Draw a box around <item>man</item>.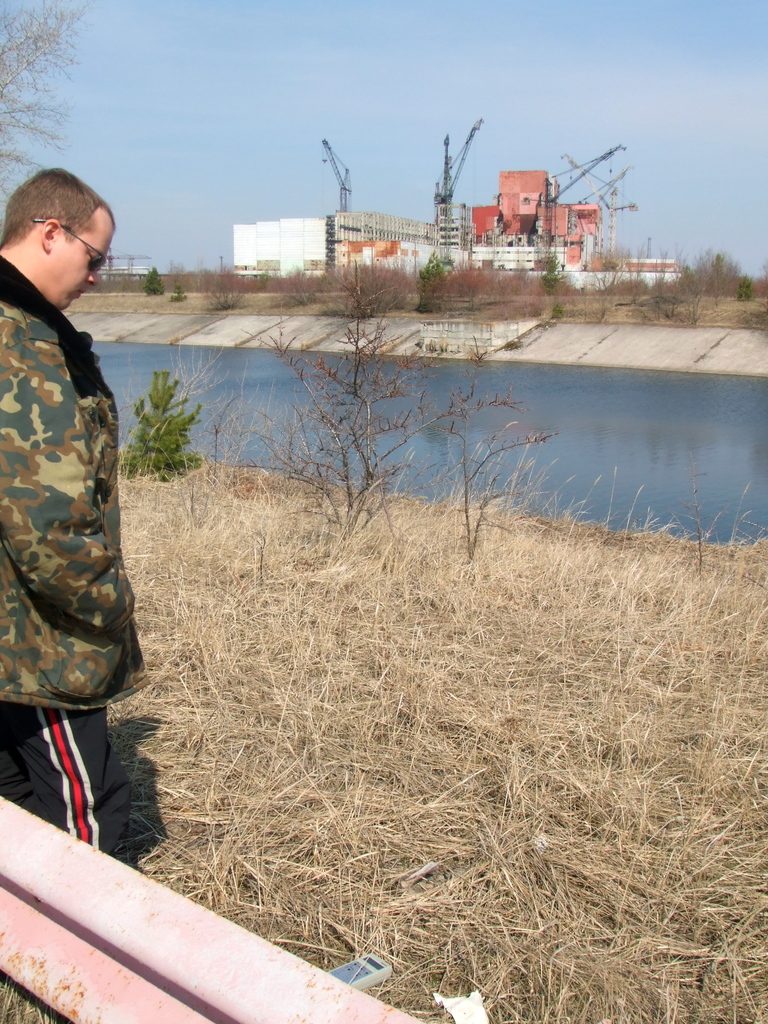
13 147 172 791.
